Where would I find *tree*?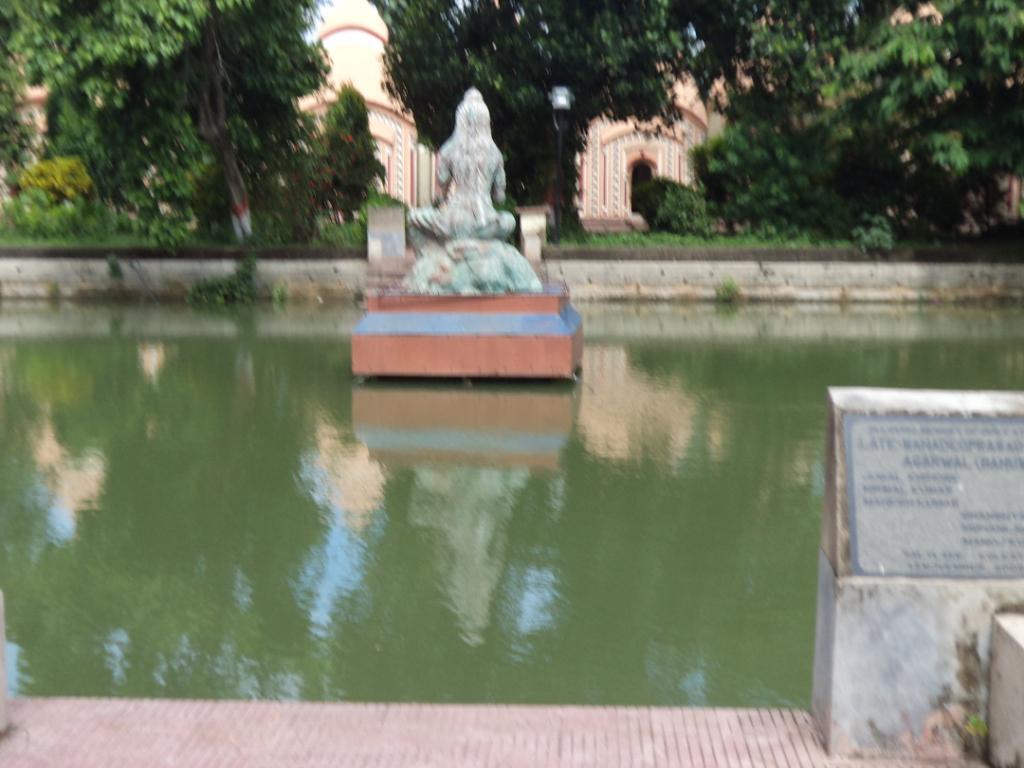
At [left=373, top=0, right=720, bottom=236].
